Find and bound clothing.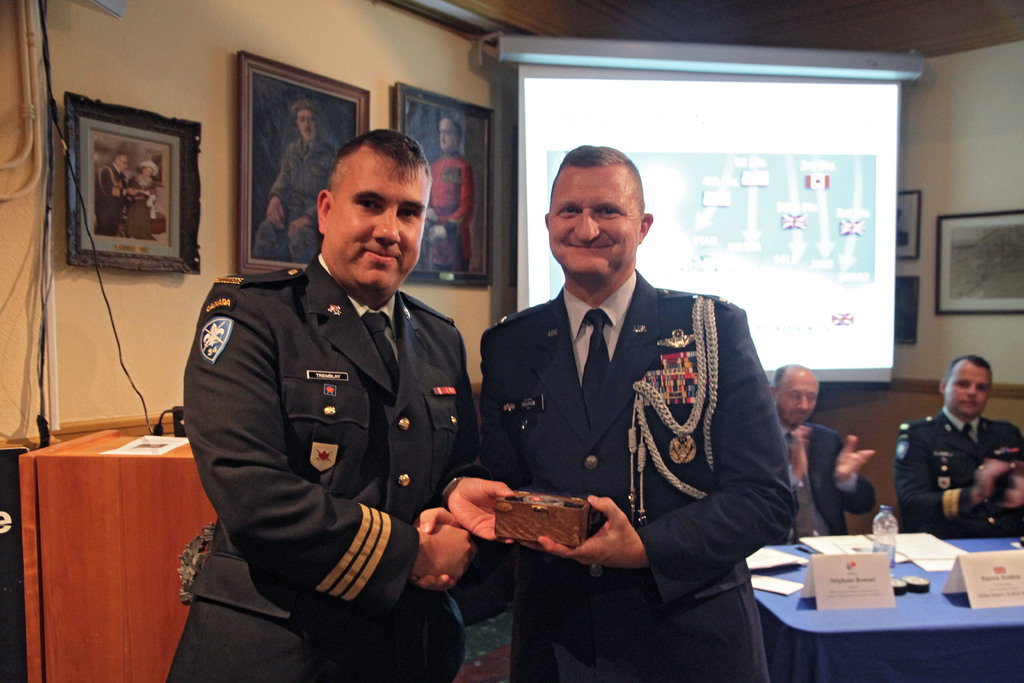
Bound: (x1=257, y1=138, x2=334, y2=263).
